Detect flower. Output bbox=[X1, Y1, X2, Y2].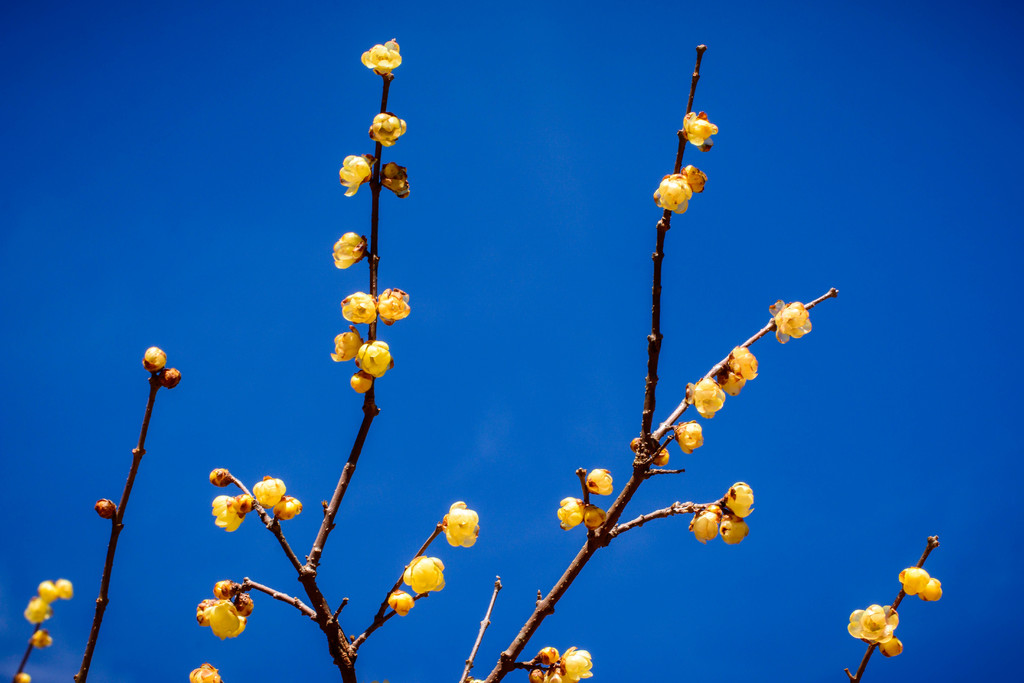
bbox=[582, 504, 606, 527].
